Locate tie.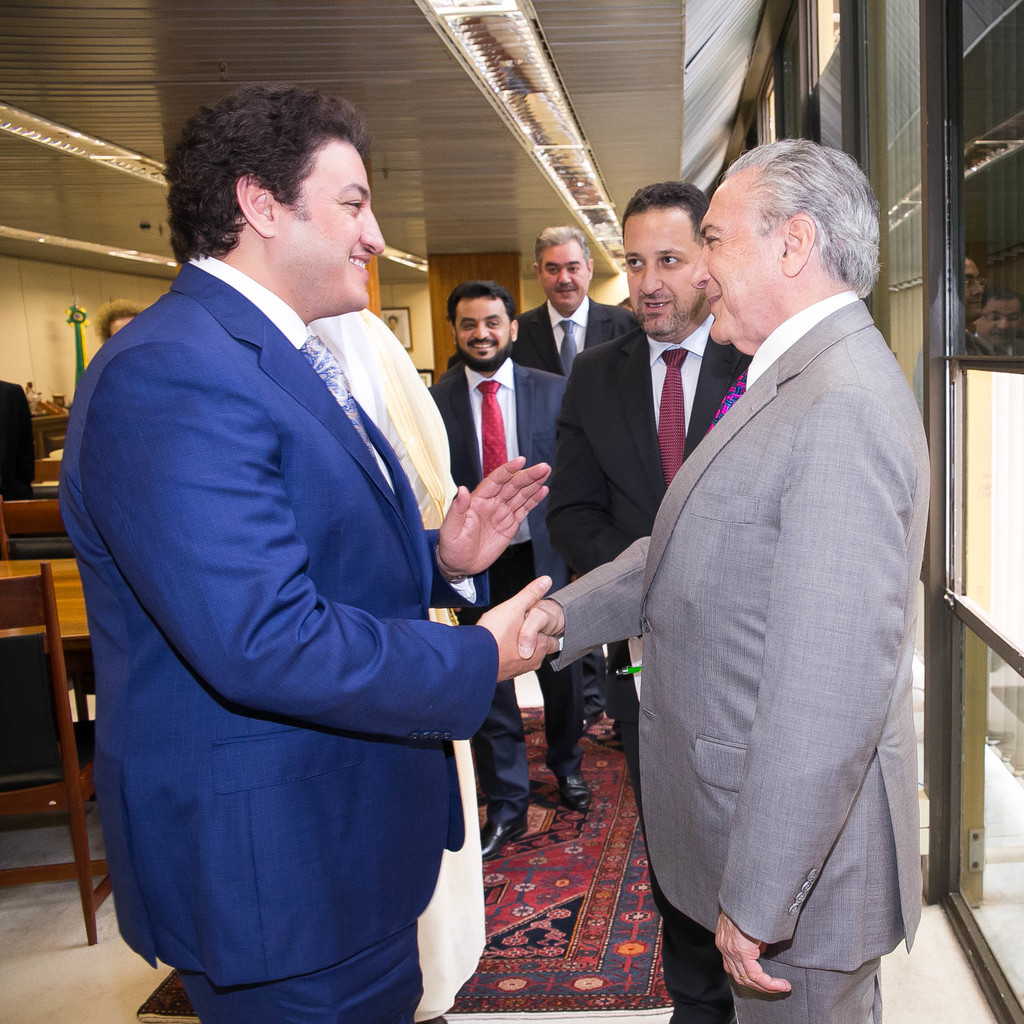
Bounding box: 300:330:394:489.
